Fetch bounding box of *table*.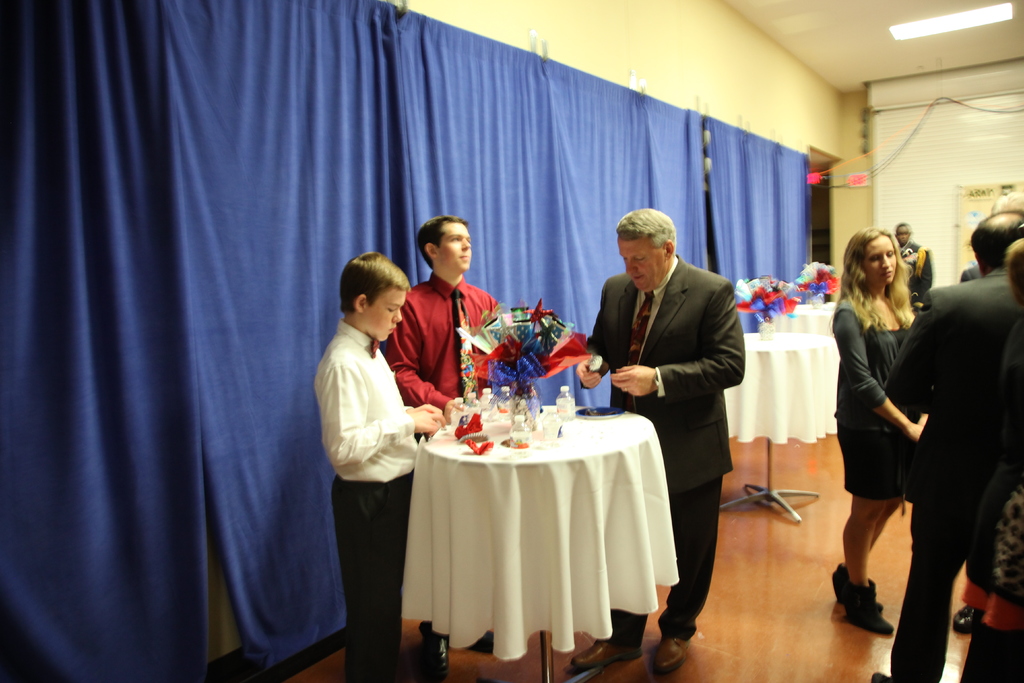
Bbox: bbox=(785, 298, 833, 324).
